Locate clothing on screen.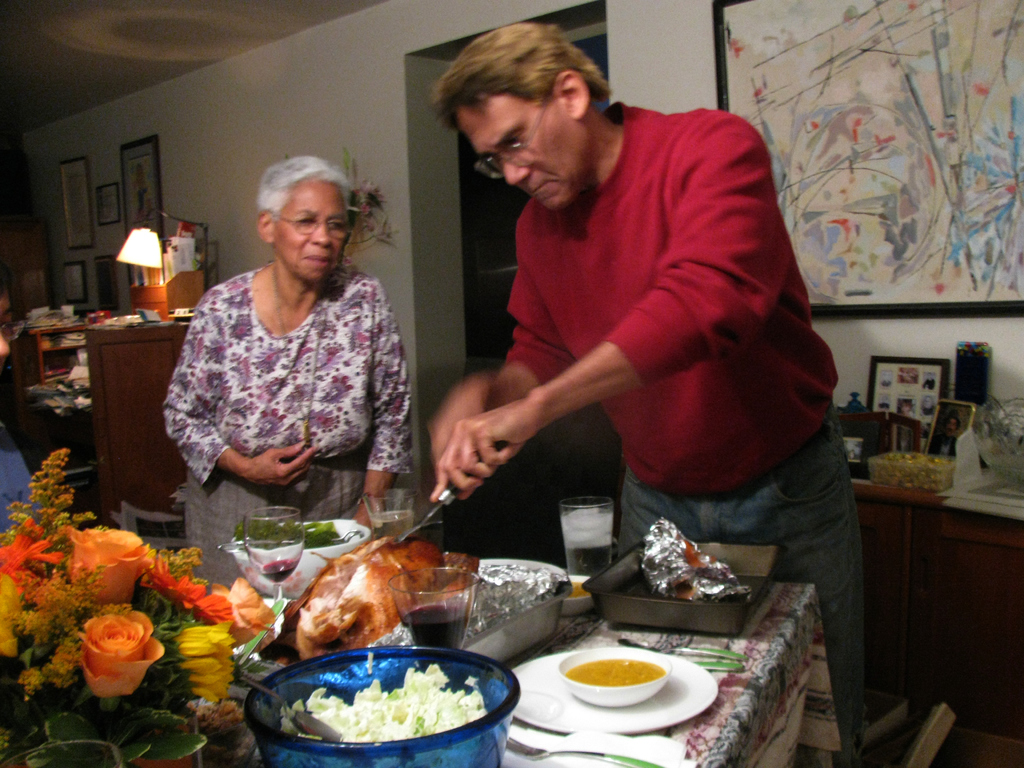
On screen at locate(530, 106, 870, 613).
